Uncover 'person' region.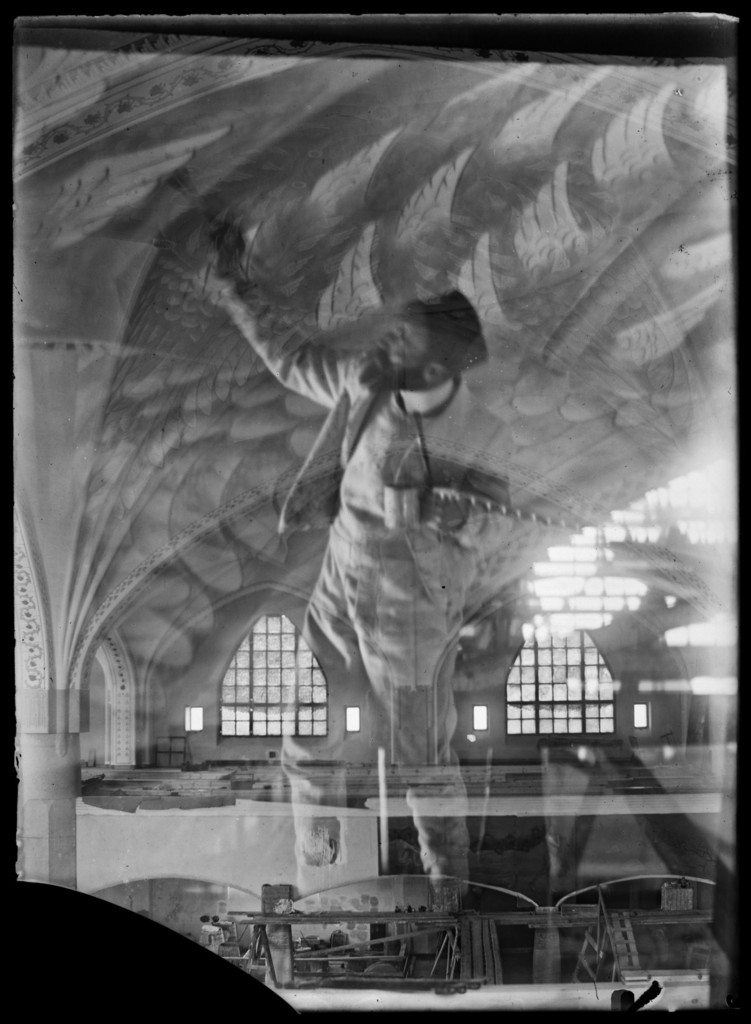
Uncovered: {"left": 207, "top": 215, "right": 489, "bottom": 916}.
